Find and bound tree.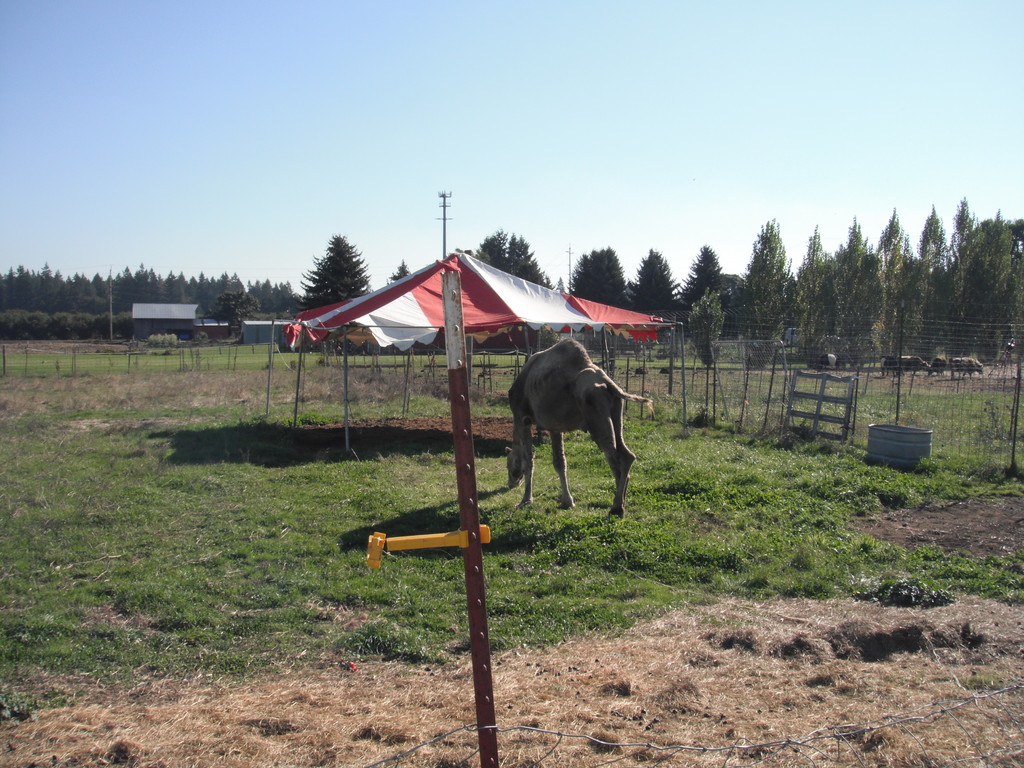
Bound: Rect(633, 240, 686, 303).
